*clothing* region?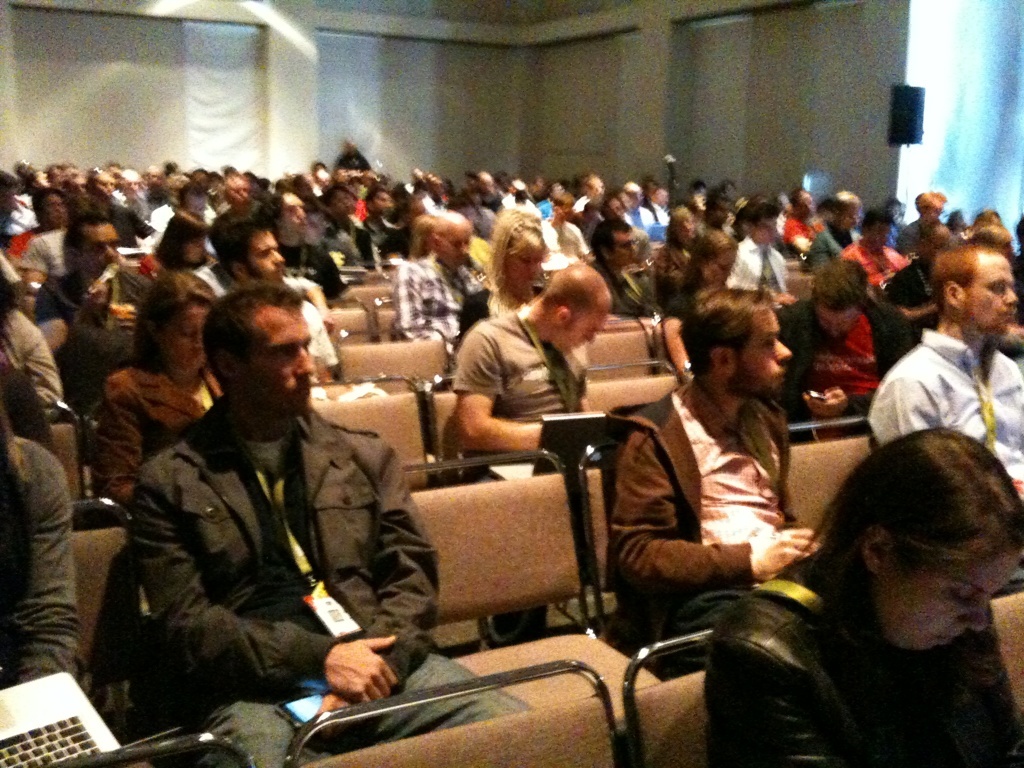
Rect(805, 229, 853, 283)
